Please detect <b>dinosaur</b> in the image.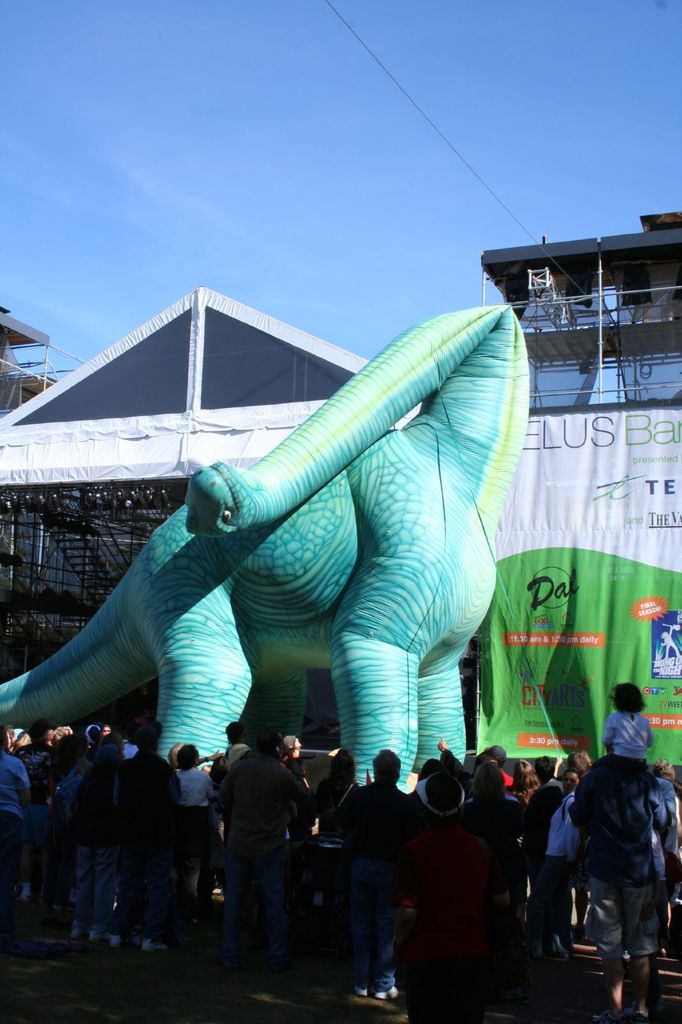
0/299/534/778.
